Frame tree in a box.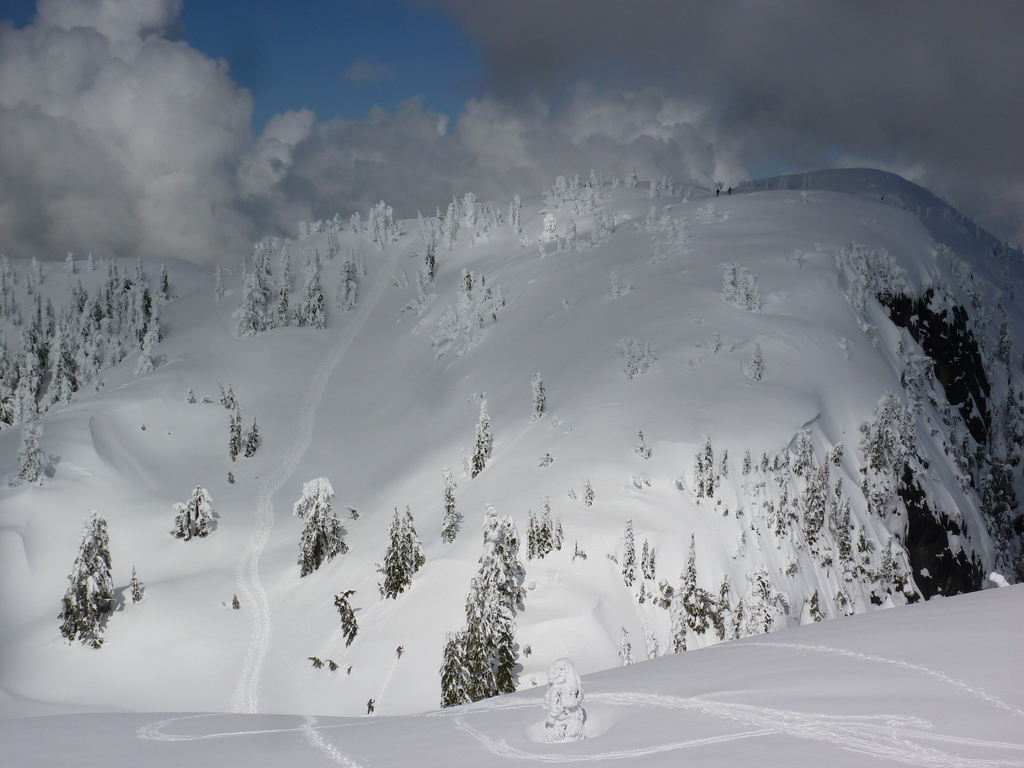
crop(230, 271, 262, 338).
